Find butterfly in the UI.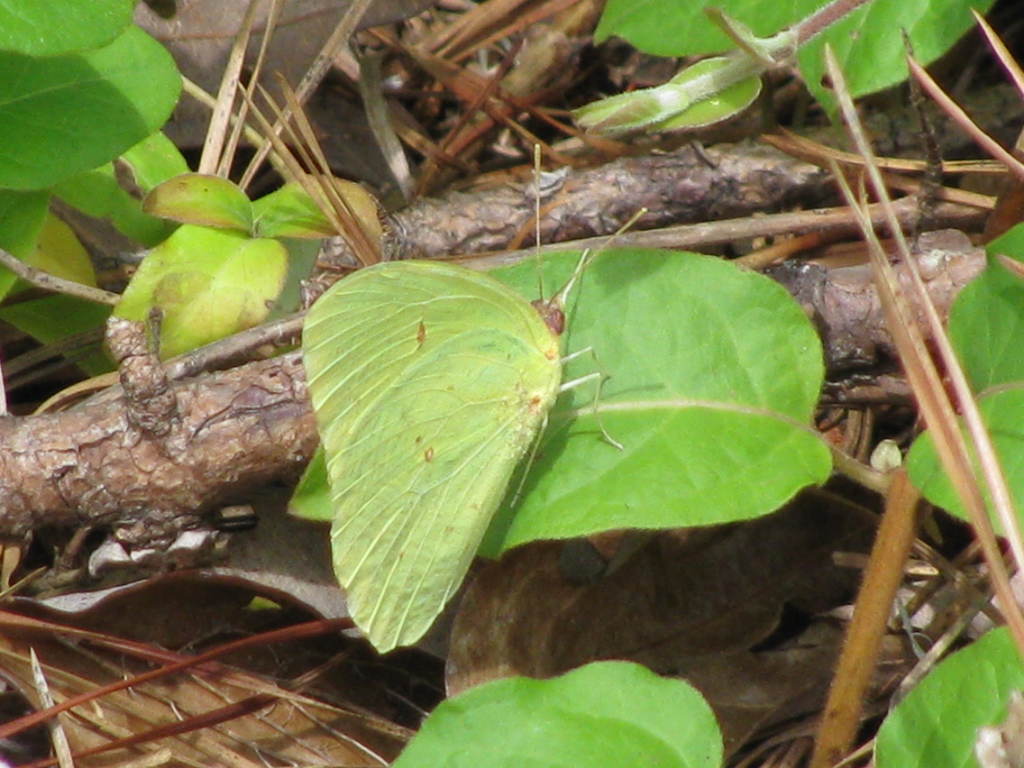
UI element at (x1=289, y1=246, x2=580, y2=642).
